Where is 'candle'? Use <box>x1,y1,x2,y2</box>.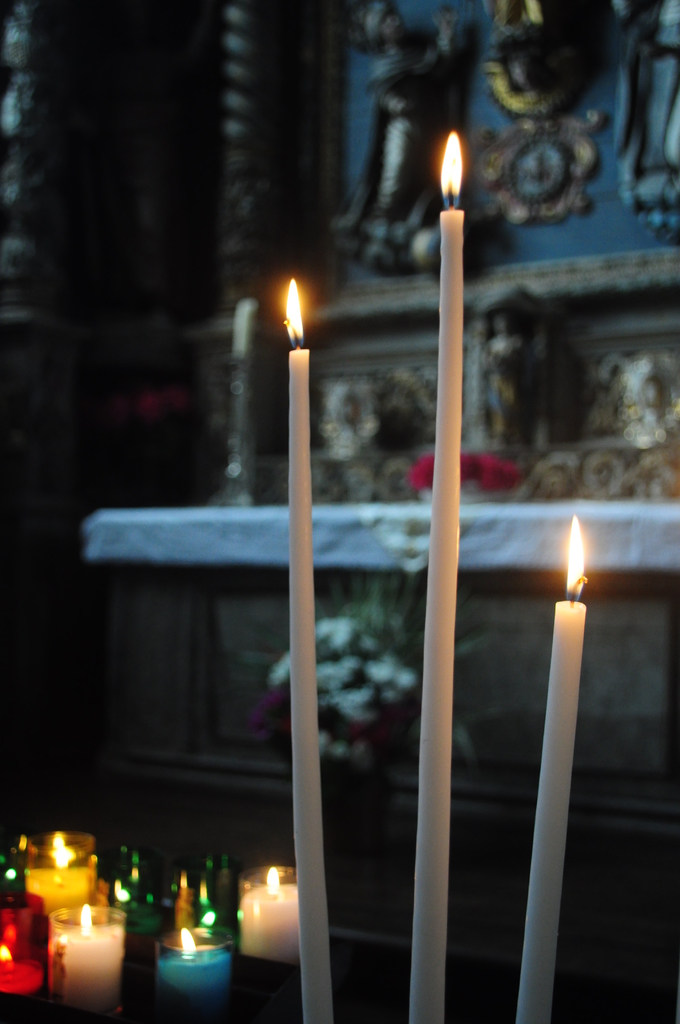
<box>243,865,306,967</box>.
